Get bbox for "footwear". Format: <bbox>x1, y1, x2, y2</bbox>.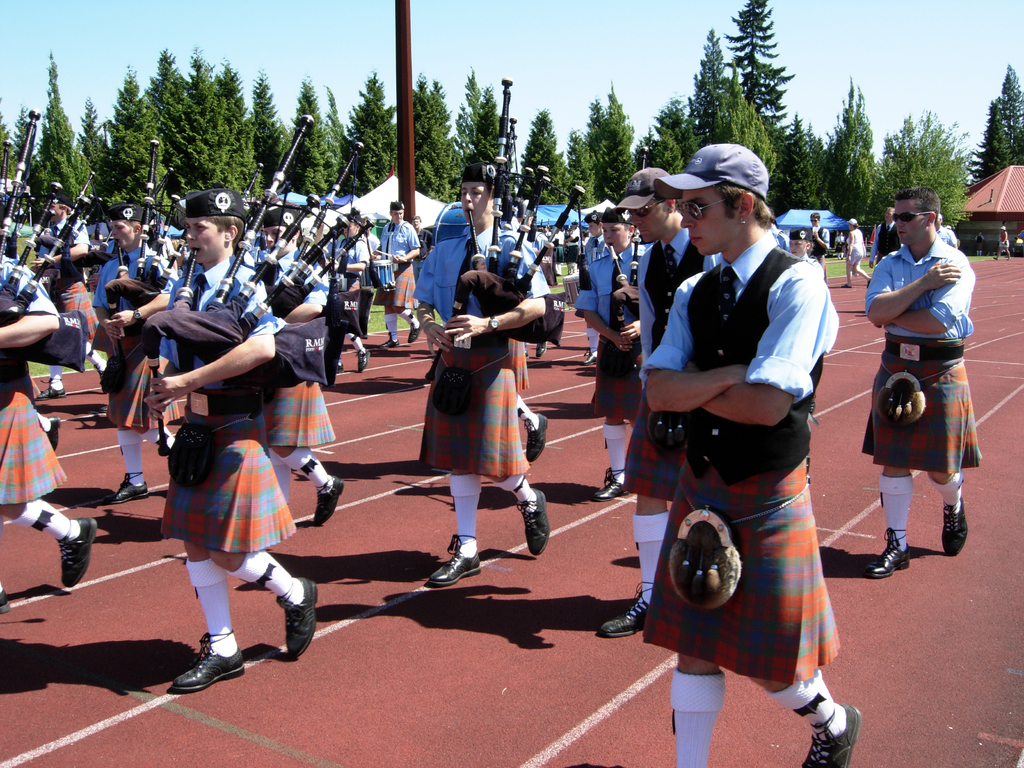
<bbox>435, 540, 480, 583</bbox>.
